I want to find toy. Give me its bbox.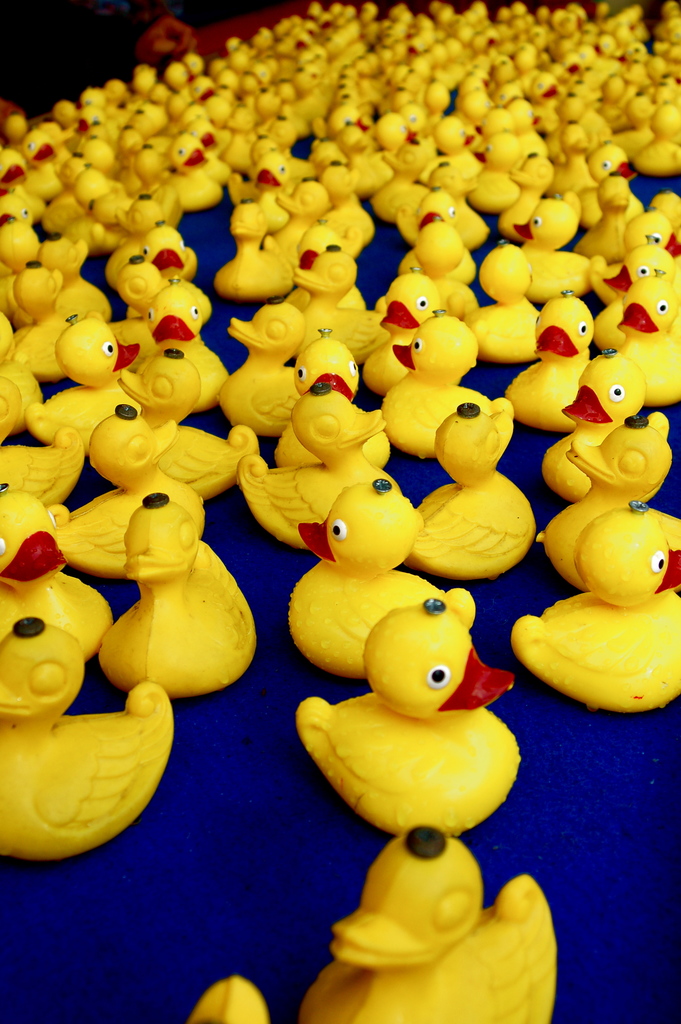
(left=0, top=483, right=111, bottom=660).
